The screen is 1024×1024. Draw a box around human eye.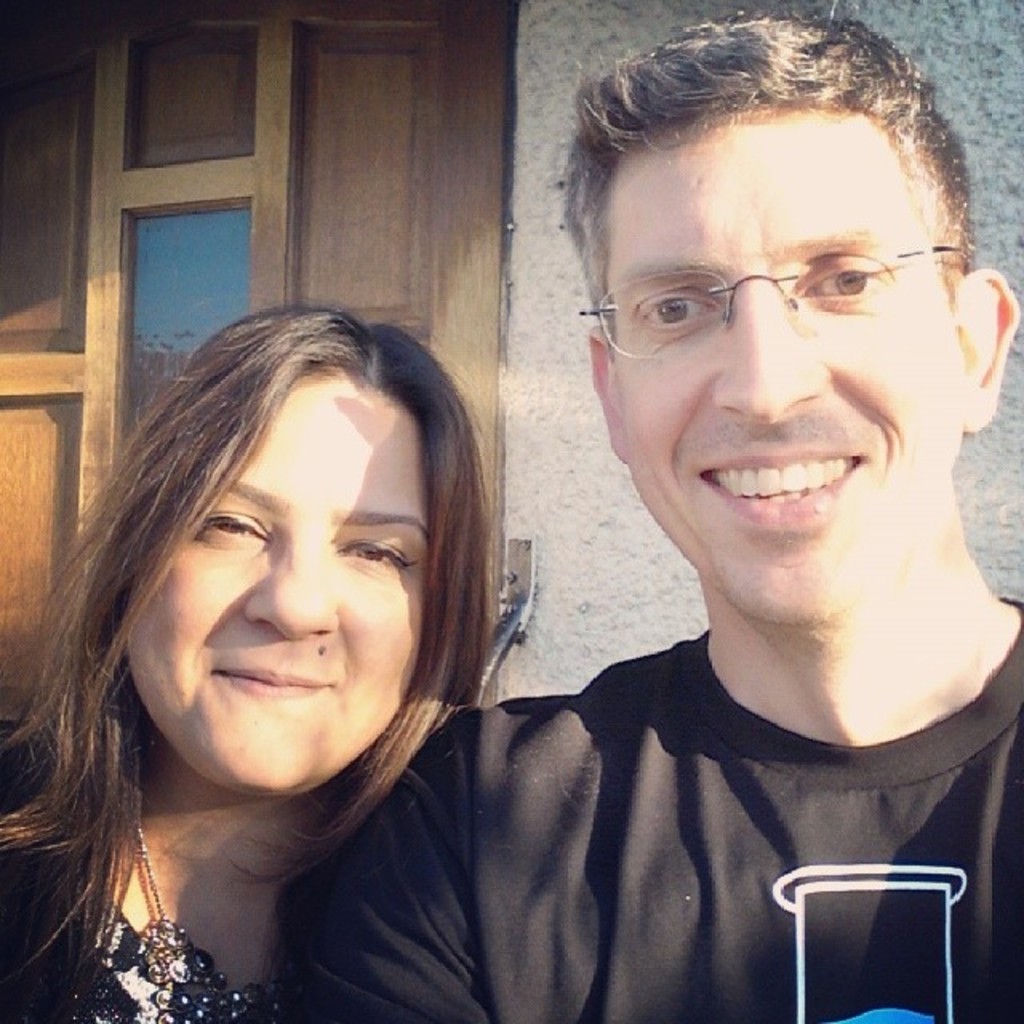
box(638, 290, 722, 330).
